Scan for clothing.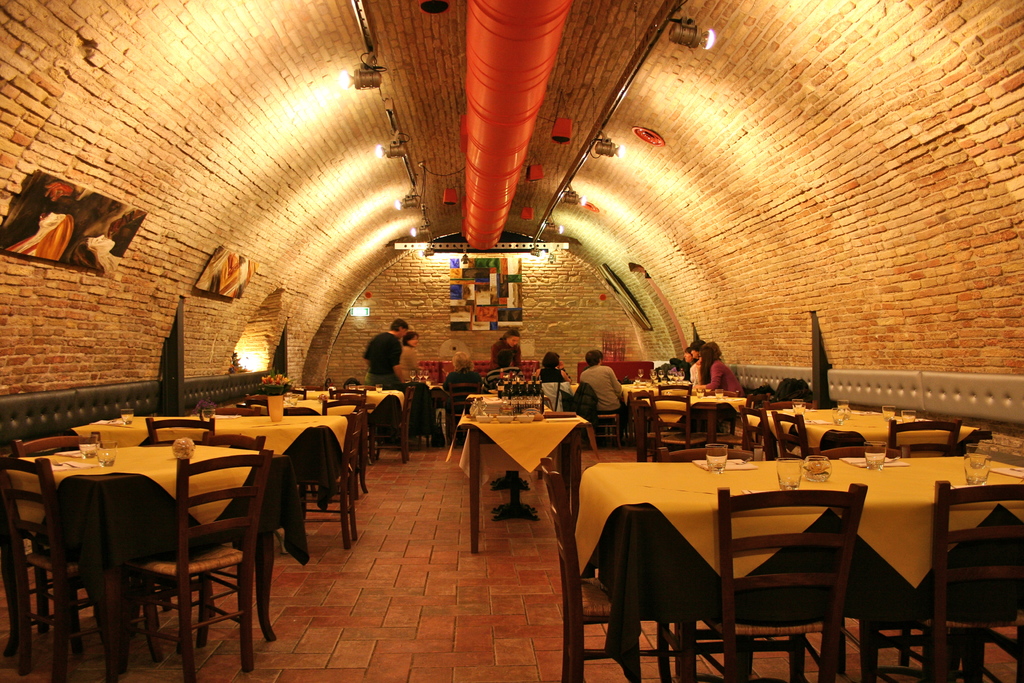
Scan result: (361, 327, 403, 397).
